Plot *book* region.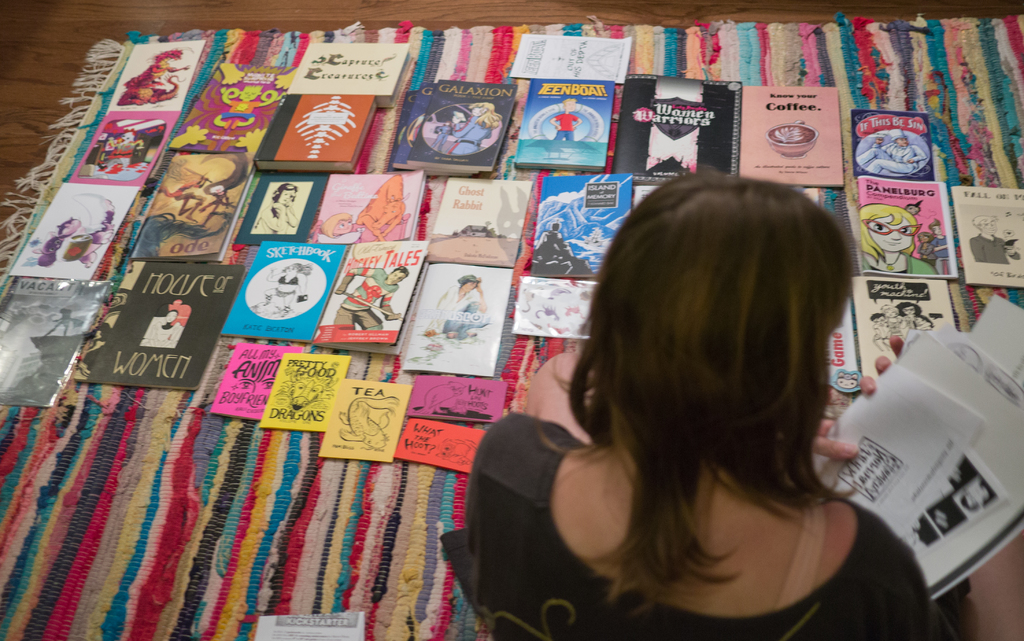
Plotted at locate(170, 61, 295, 159).
